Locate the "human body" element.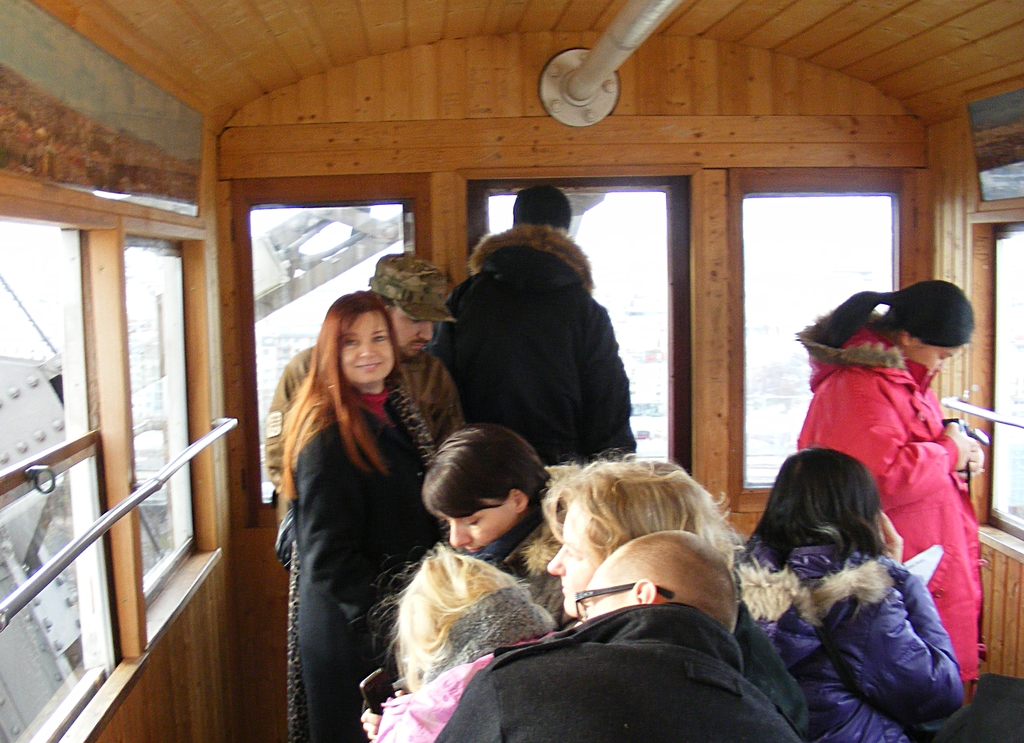
Element bbox: l=415, t=269, r=640, b=465.
